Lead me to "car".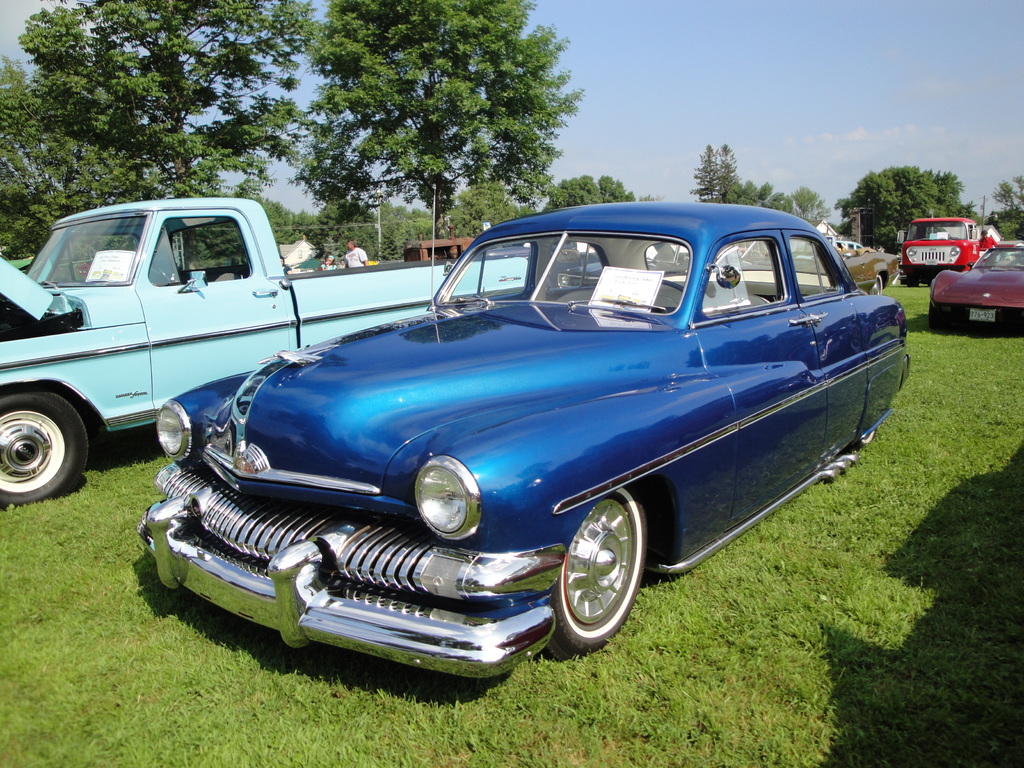
Lead to (left=932, top=242, right=1023, bottom=325).
